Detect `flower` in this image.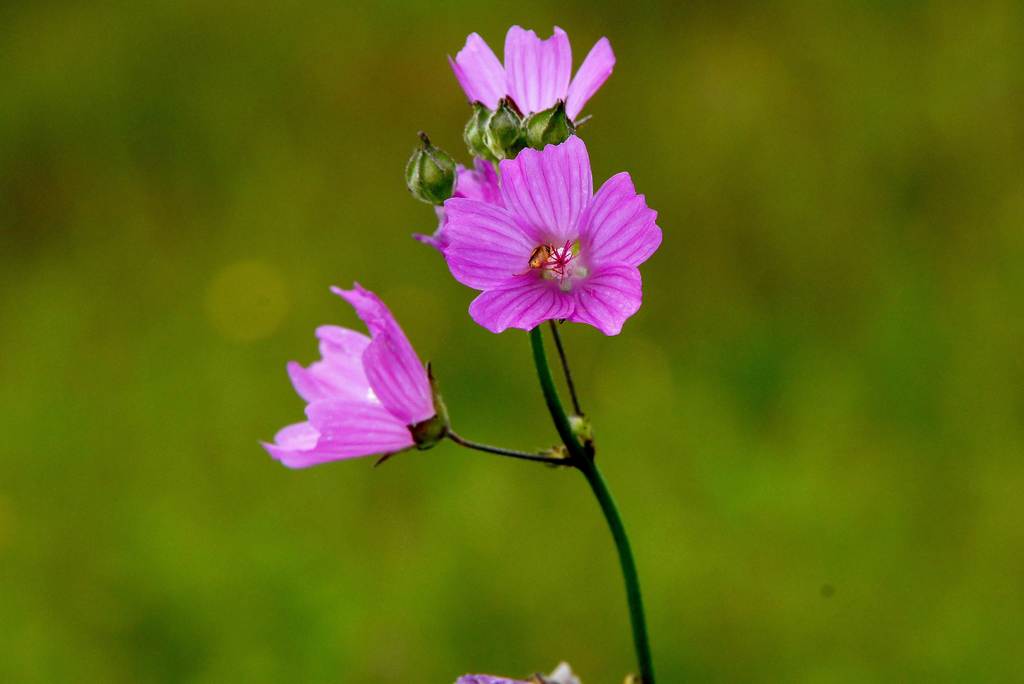
Detection: <box>461,99,497,164</box>.
